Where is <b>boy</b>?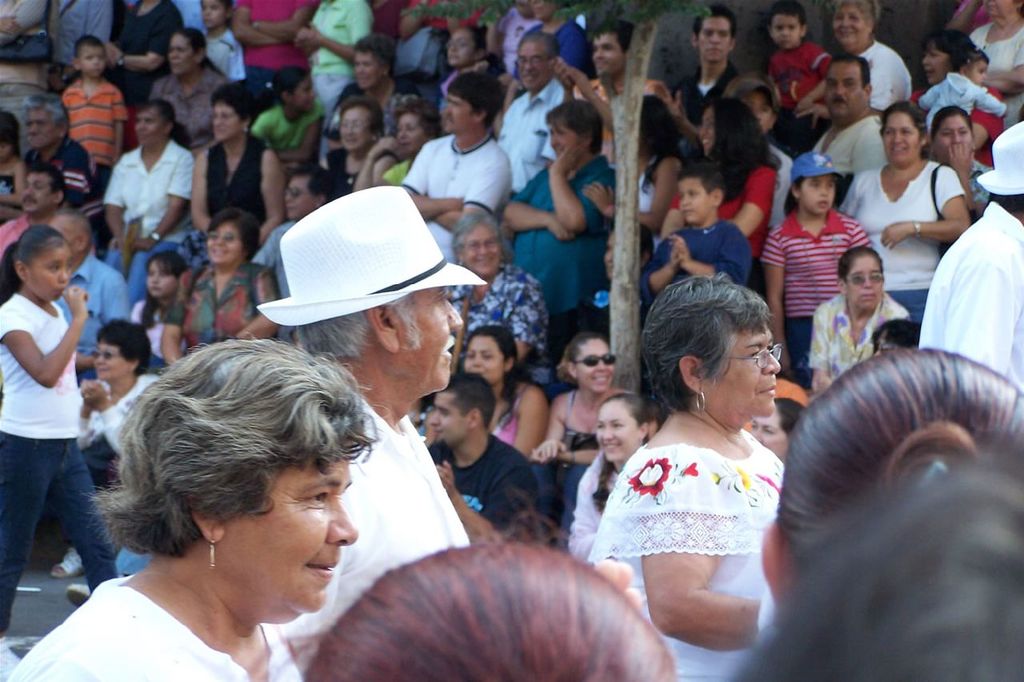
<box>922,47,1005,148</box>.
